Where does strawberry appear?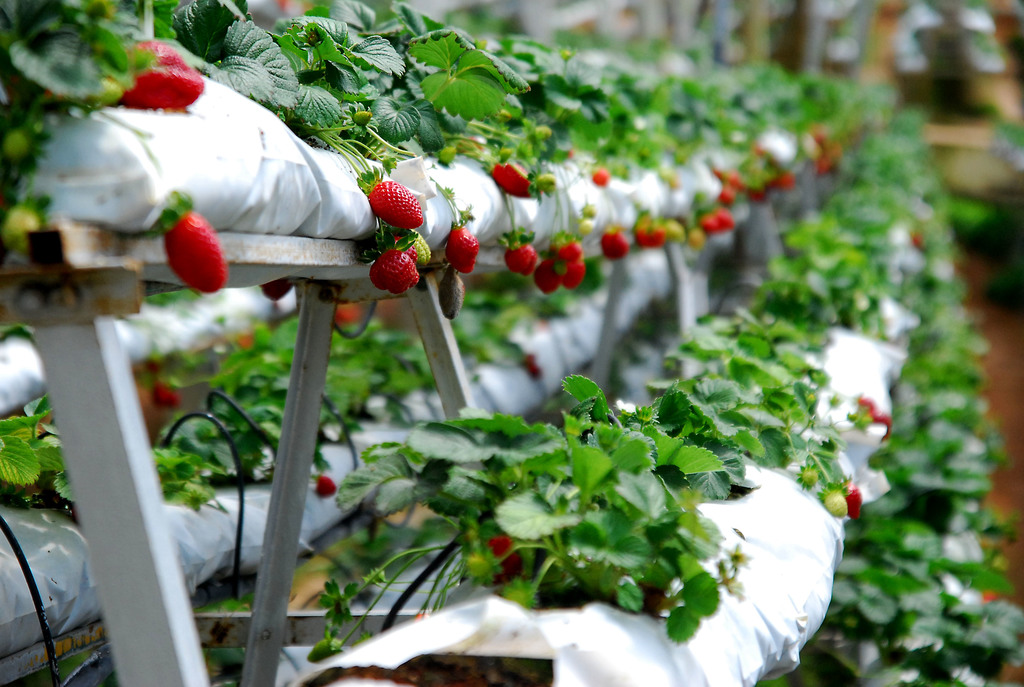
Appears at {"left": 120, "top": 41, "right": 204, "bottom": 115}.
